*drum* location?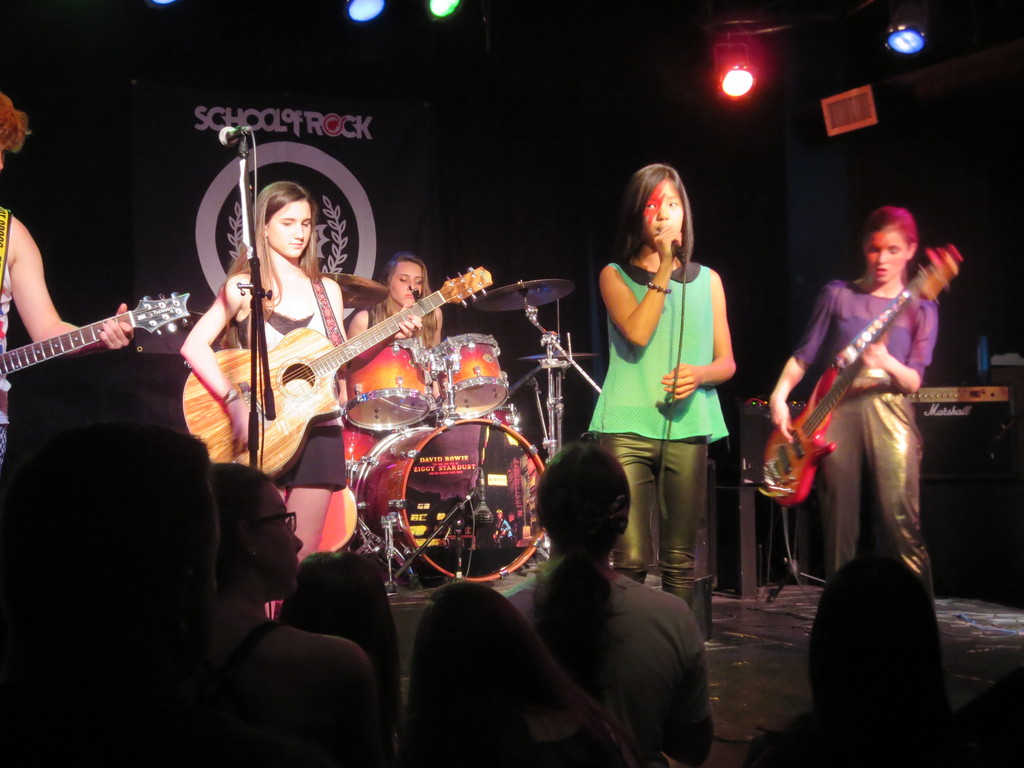
(x1=344, y1=339, x2=433, y2=435)
